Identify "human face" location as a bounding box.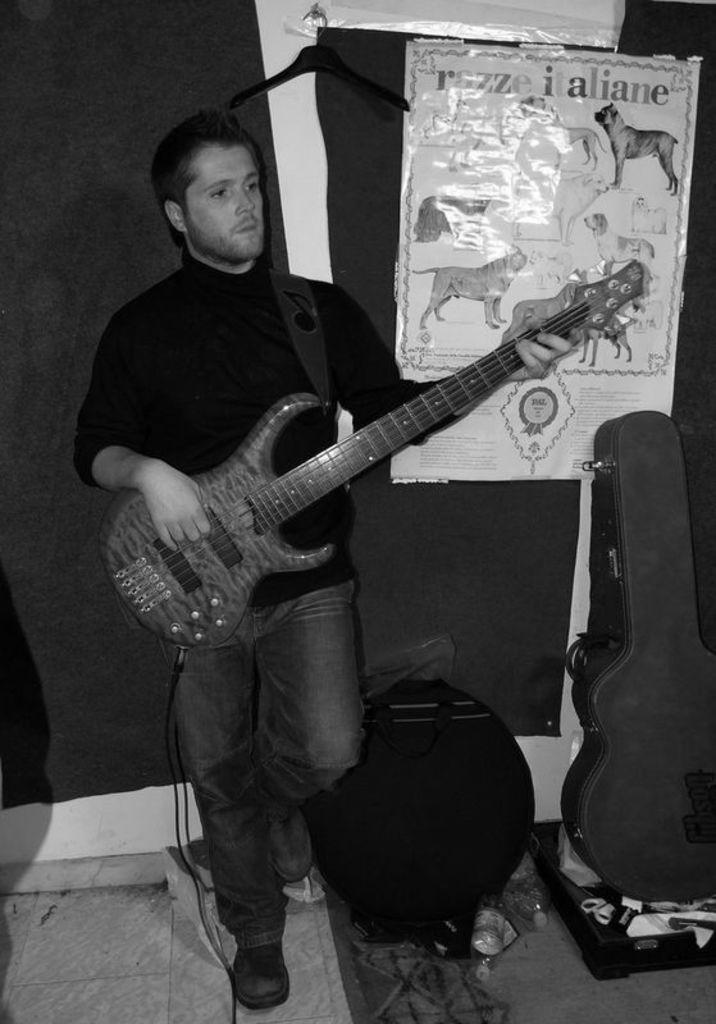
select_region(186, 143, 265, 261).
